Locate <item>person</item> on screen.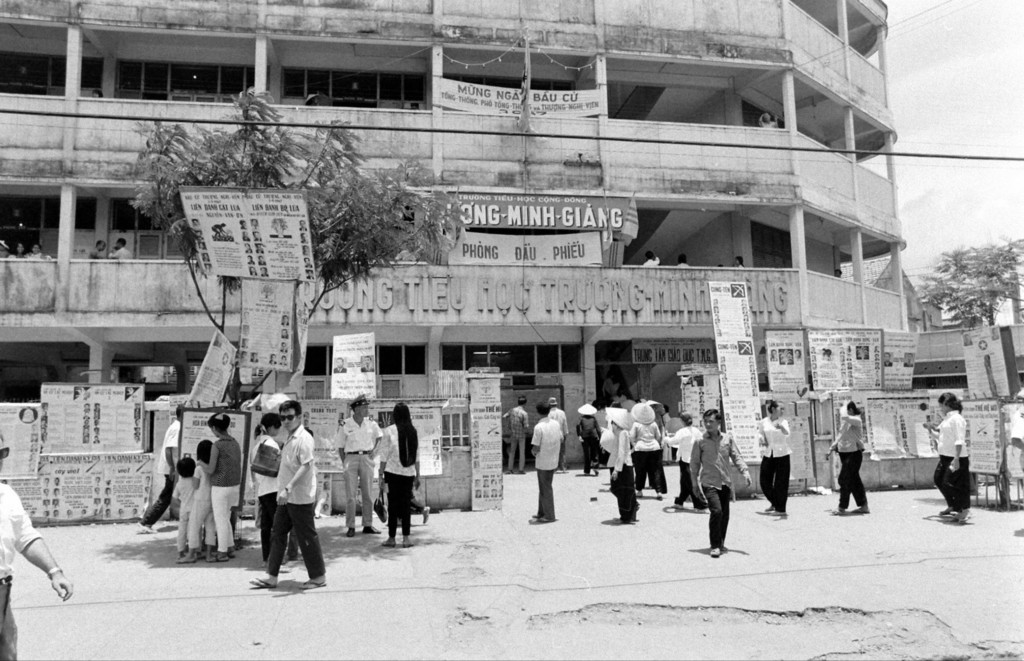
On screen at detection(248, 400, 316, 591).
